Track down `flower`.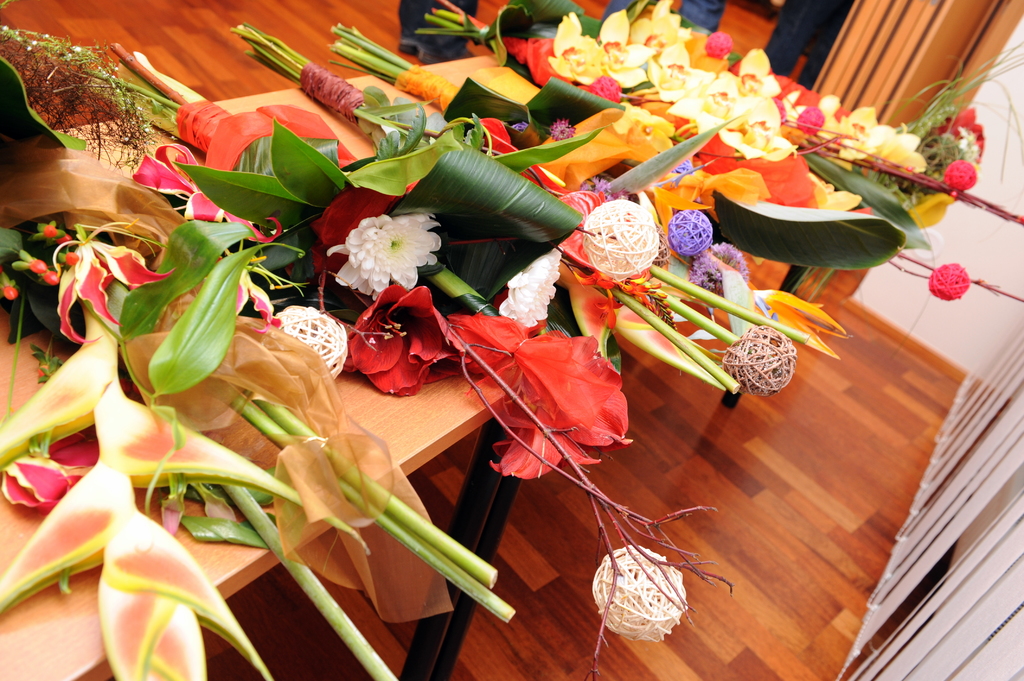
Tracked to locate(65, 250, 79, 264).
